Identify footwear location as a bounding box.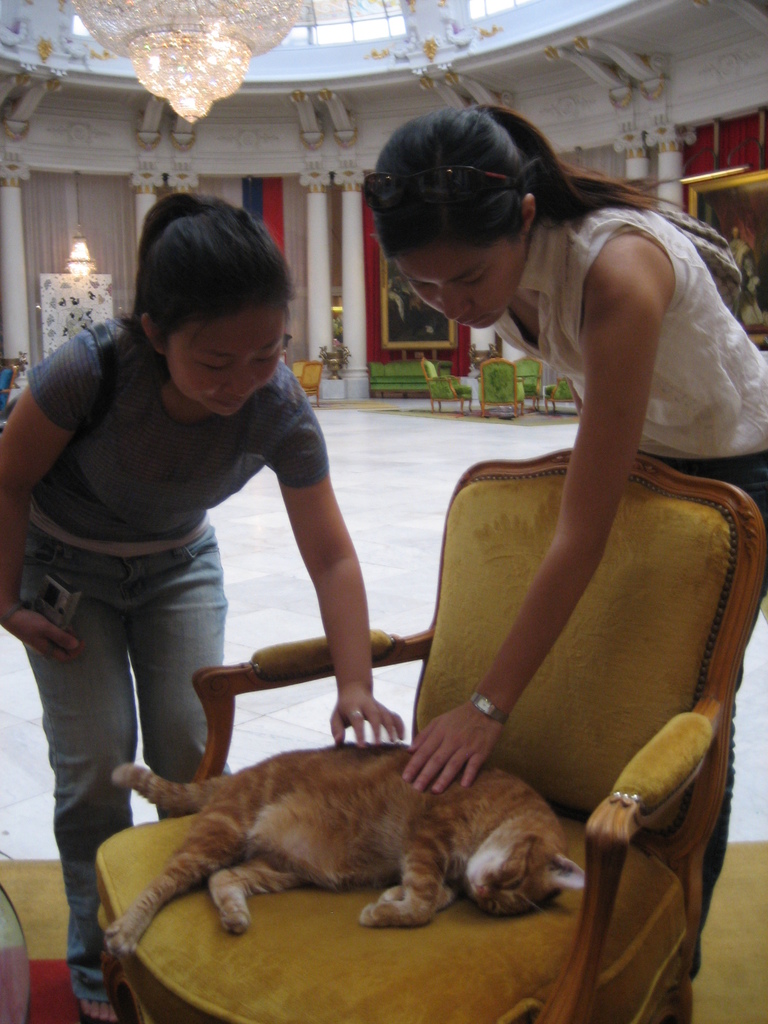
69/989/124/1023.
